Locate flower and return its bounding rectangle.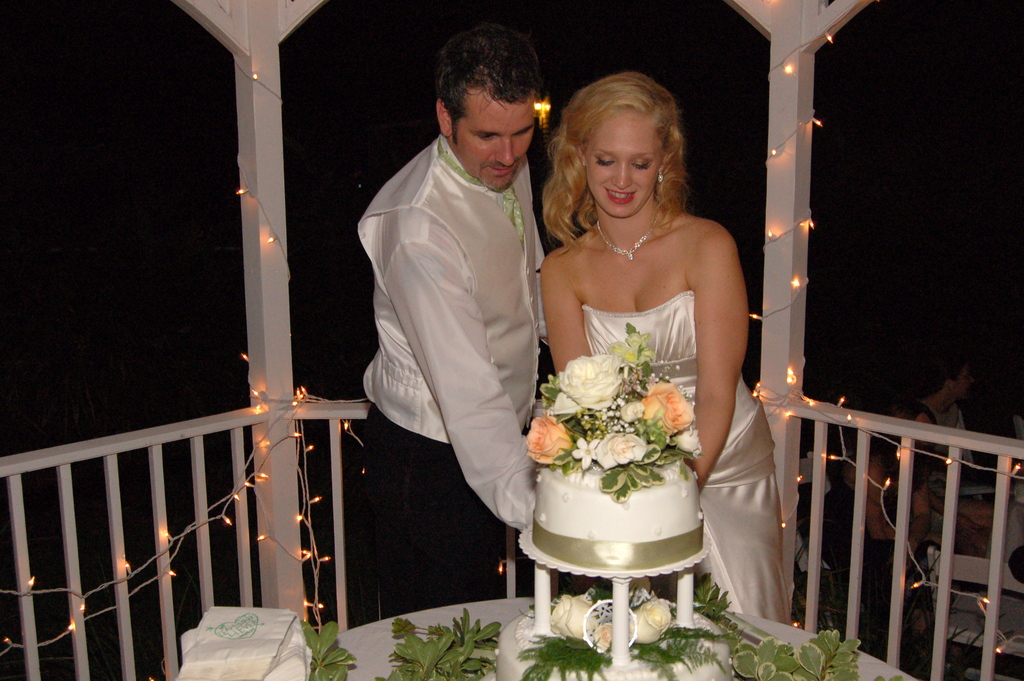
673,425,703,455.
